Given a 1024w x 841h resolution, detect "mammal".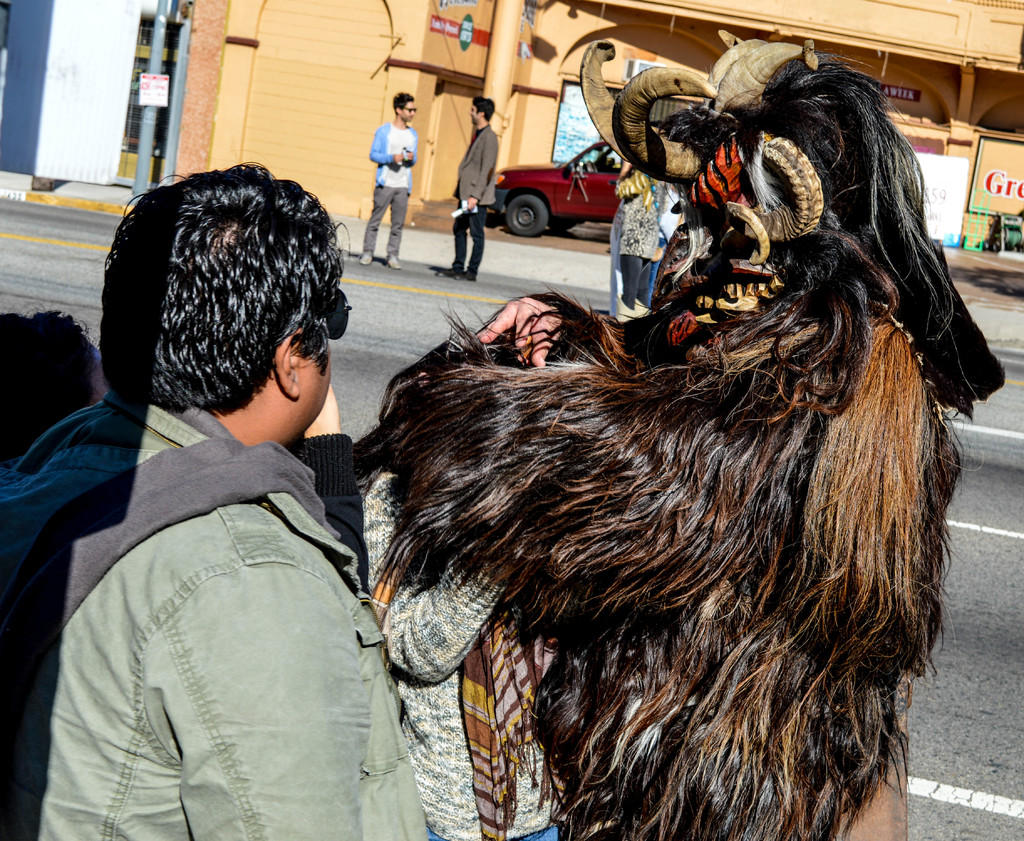
(left=0, top=300, right=362, bottom=585).
